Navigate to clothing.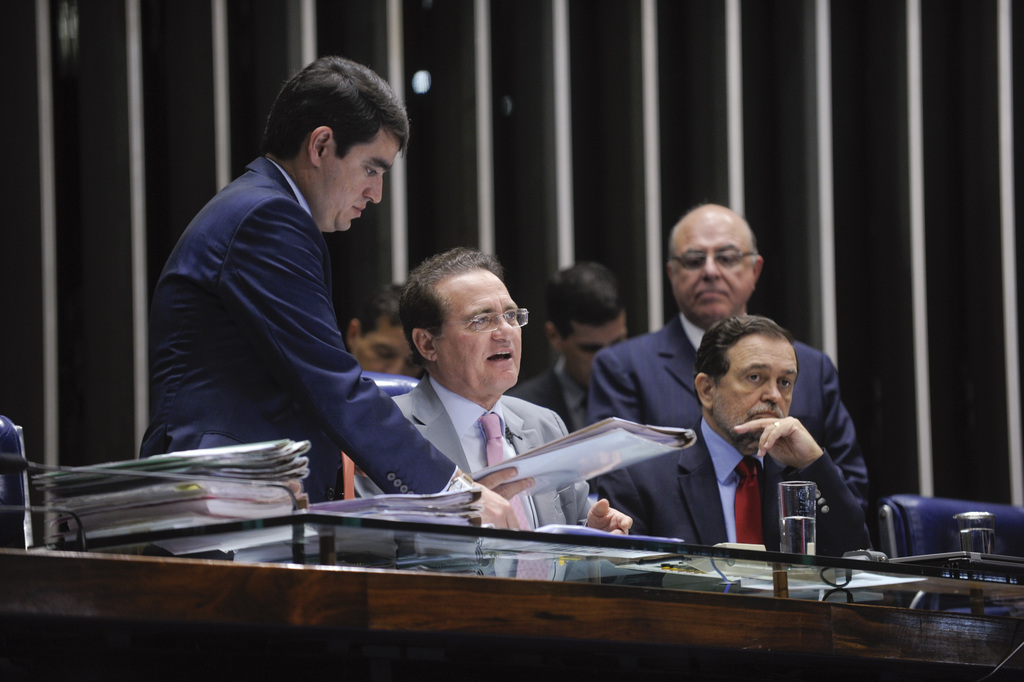
Navigation target: 145 115 435 501.
